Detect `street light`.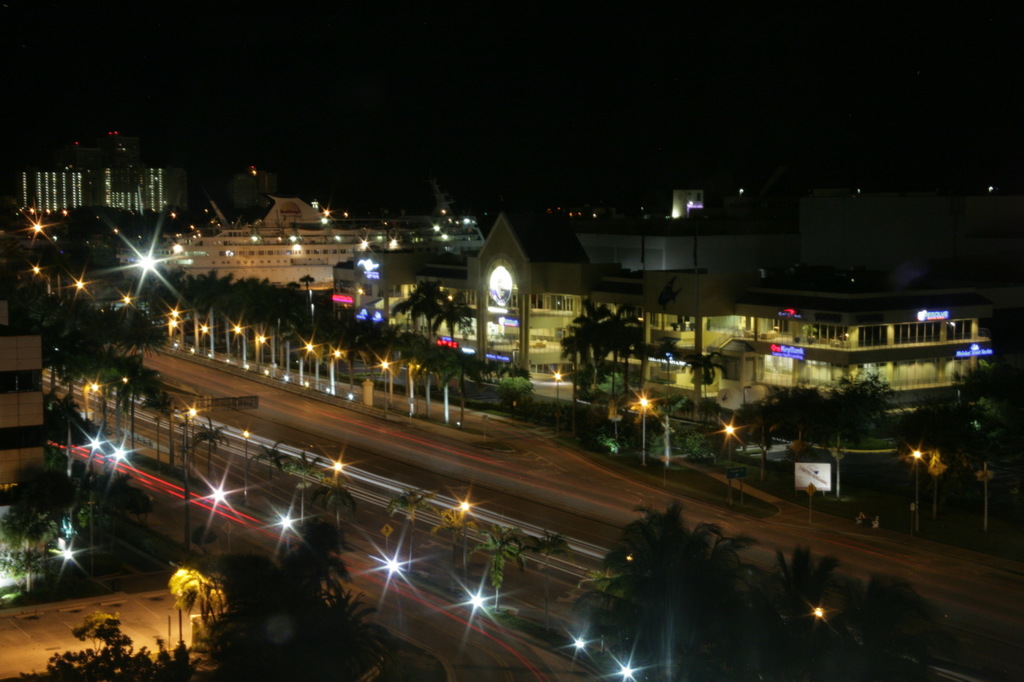
Detected at (left=902, top=447, right=928, bottom=541).
